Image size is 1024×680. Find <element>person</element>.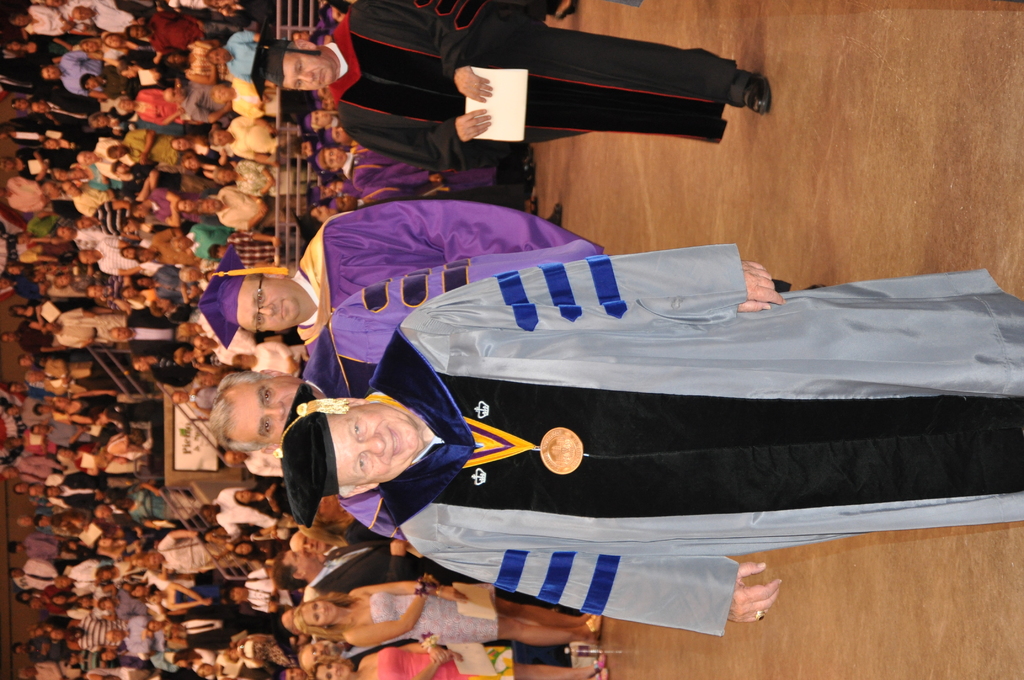
(left=282, top=245, right=1023, bottom=635).
